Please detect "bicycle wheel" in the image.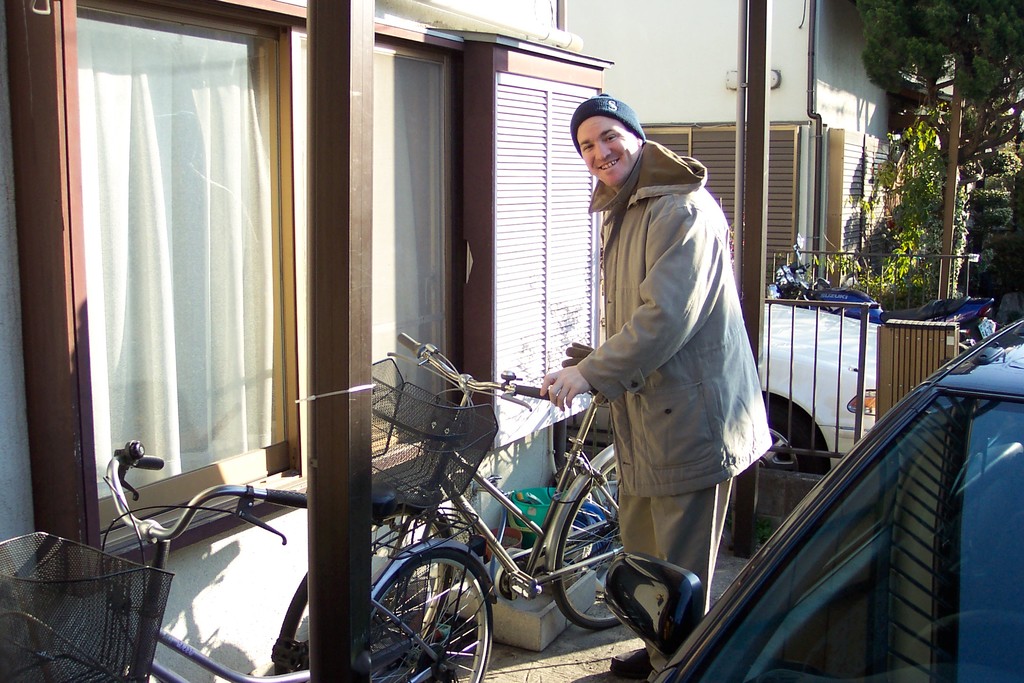
pyautogui.locateOnScreen(554, 459, 630, 634).
